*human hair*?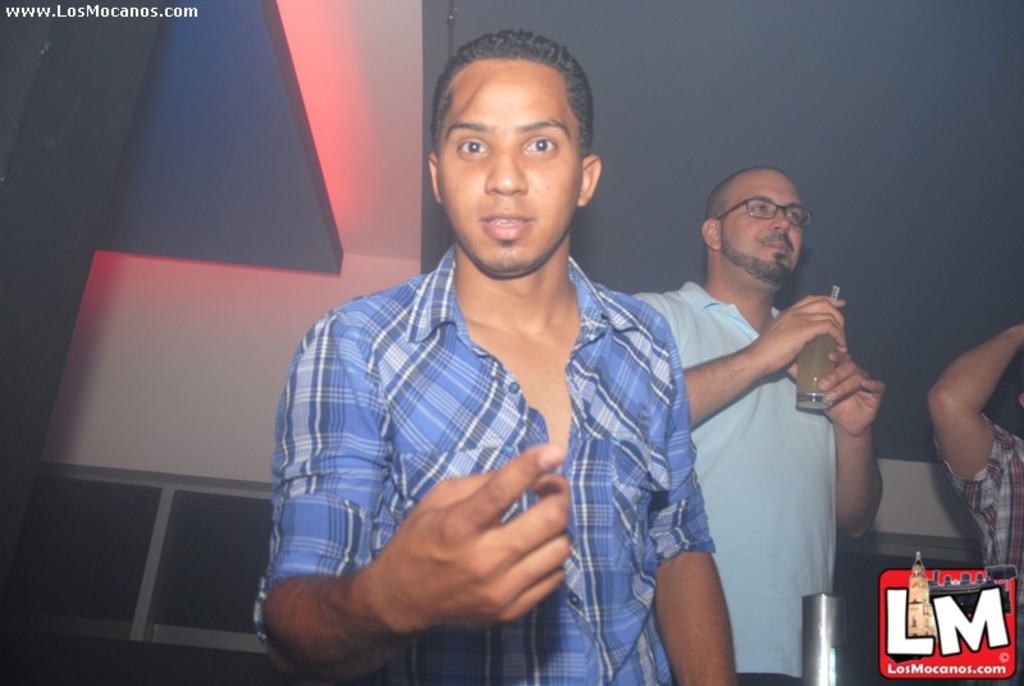
[x1=707, y1=164, x2=787, y2=235]
